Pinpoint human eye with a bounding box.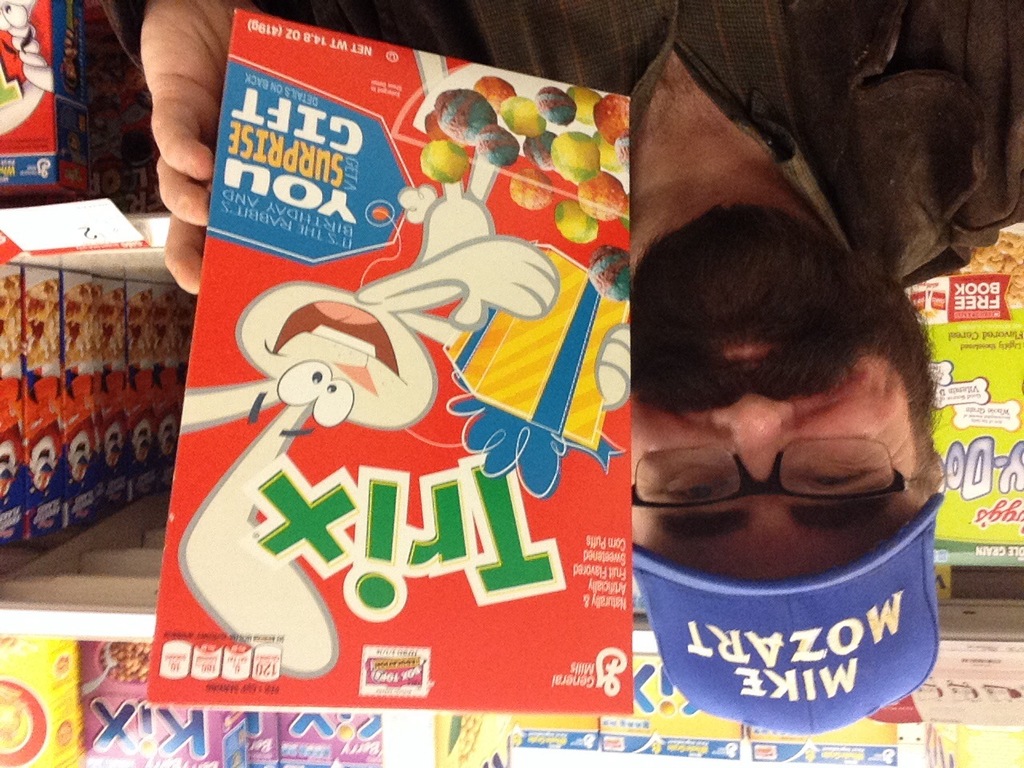
(653, 473, 723, 510).
